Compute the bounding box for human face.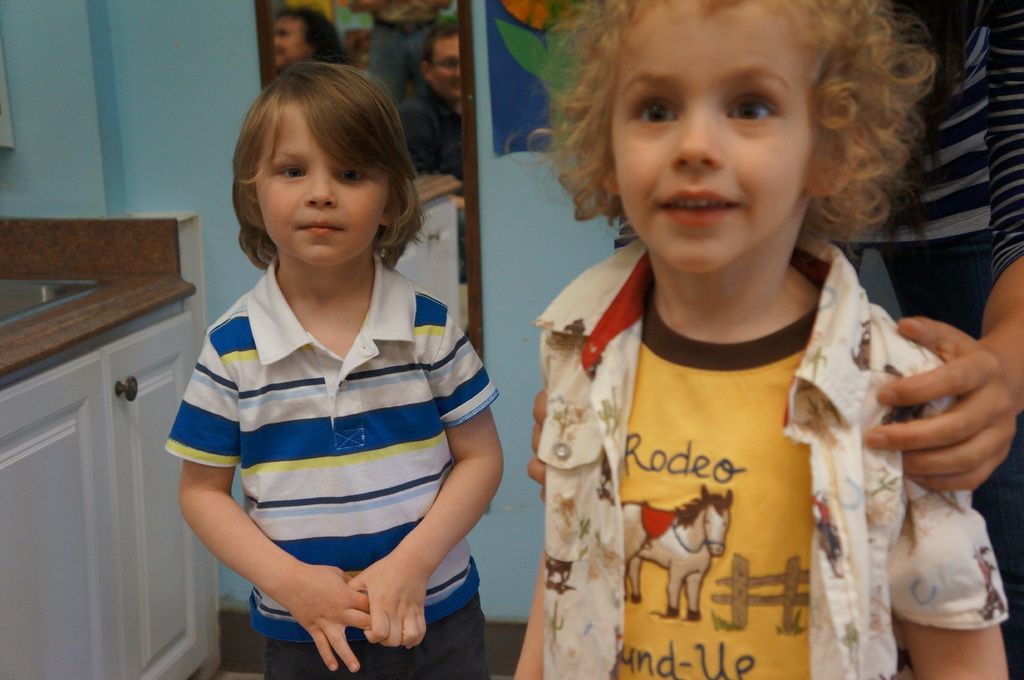
box=[612, 1, 816, 270].
